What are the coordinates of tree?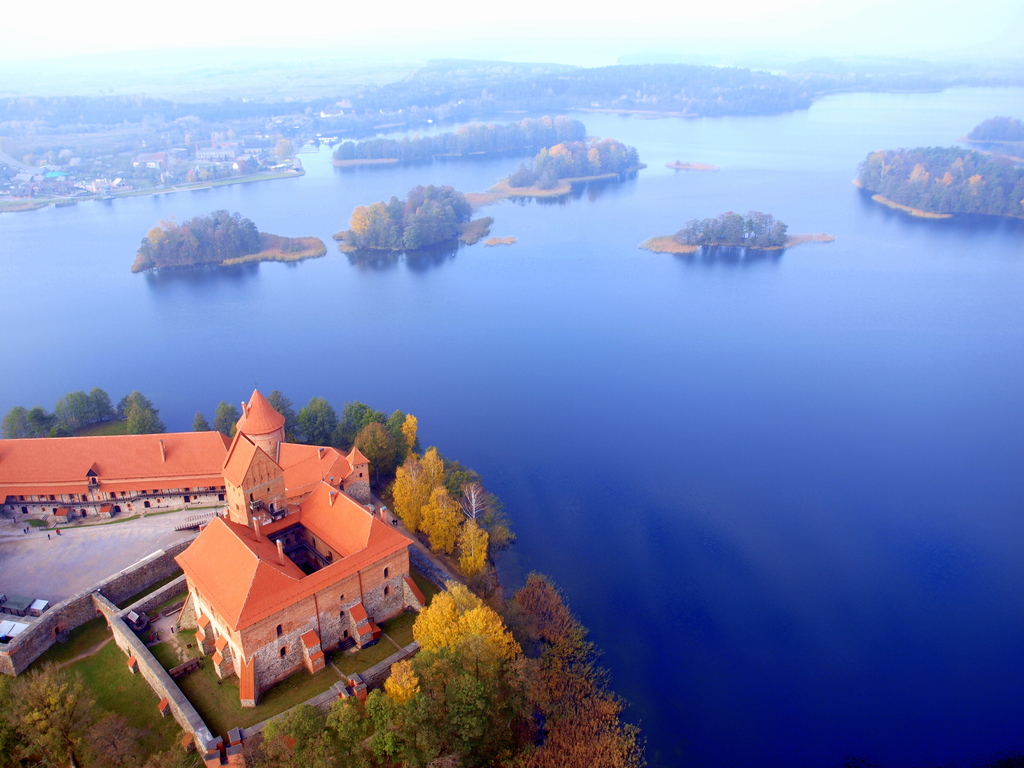
box(130, 208, 259, 266).
